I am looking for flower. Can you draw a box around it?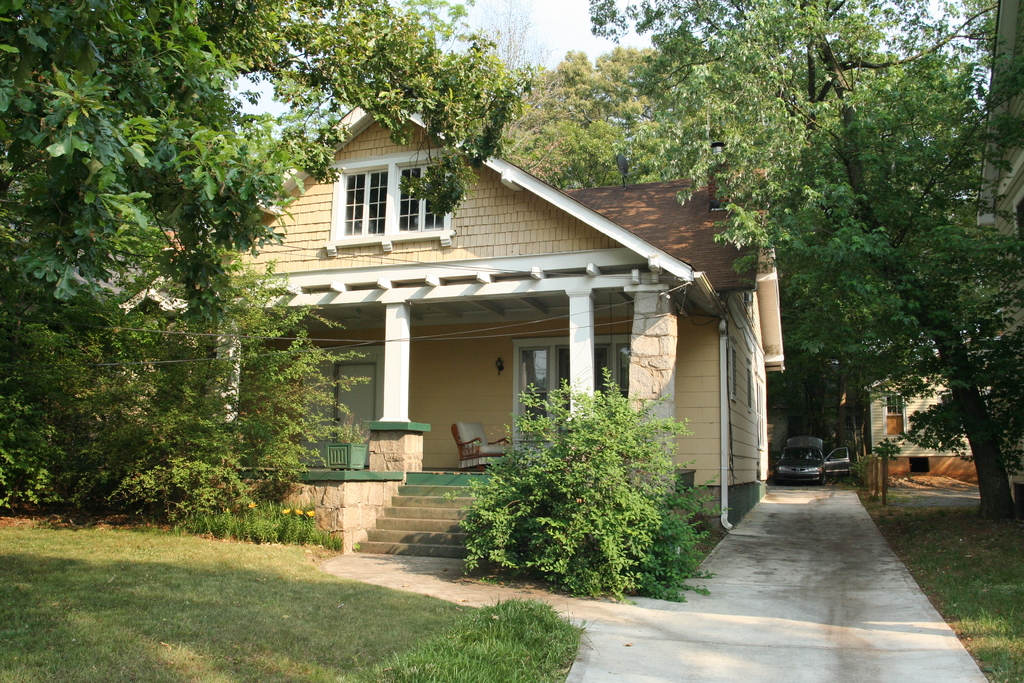
Sure, the bounding box is box(246, 500, 259, 511).
